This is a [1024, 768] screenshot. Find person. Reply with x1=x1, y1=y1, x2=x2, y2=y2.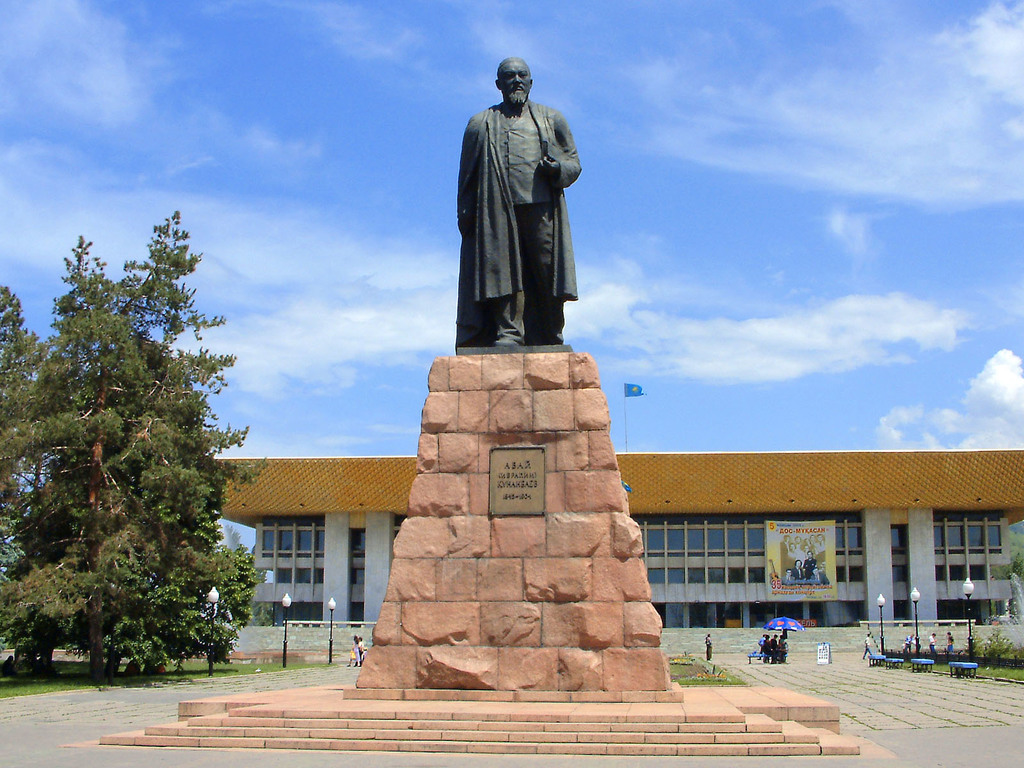
x1=703, y1=632, x2=715, y2=662.
